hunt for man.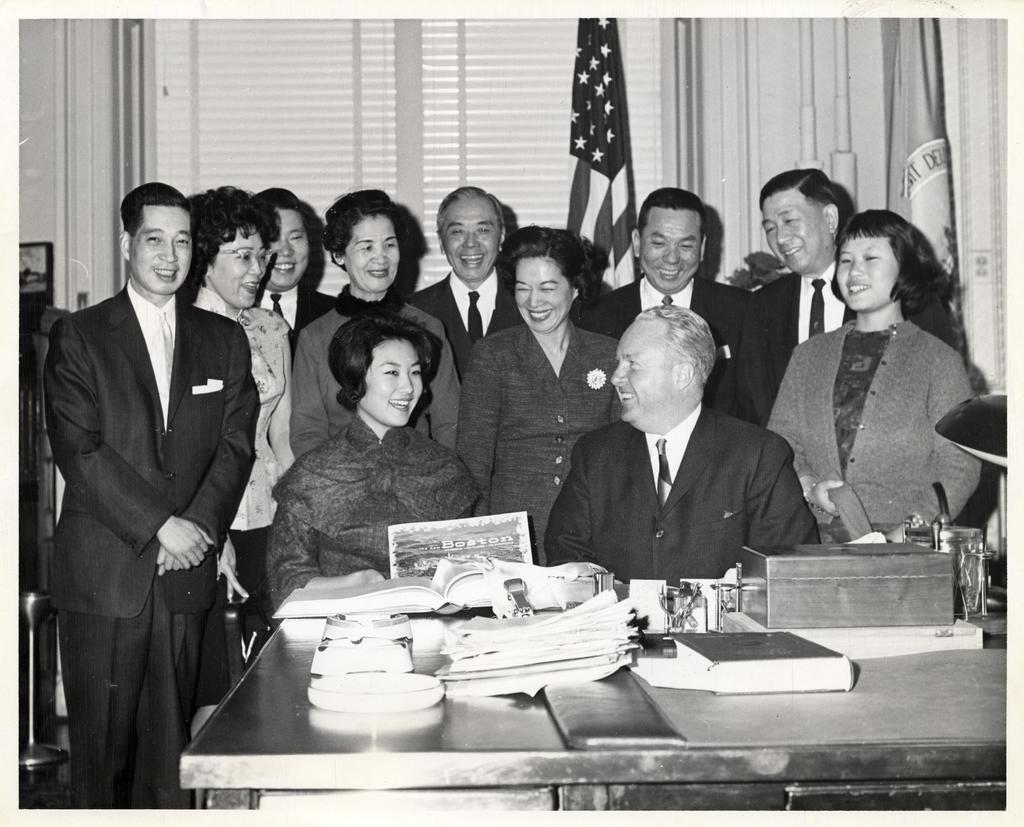
Hunted down at [410, 183, 518, 391].
